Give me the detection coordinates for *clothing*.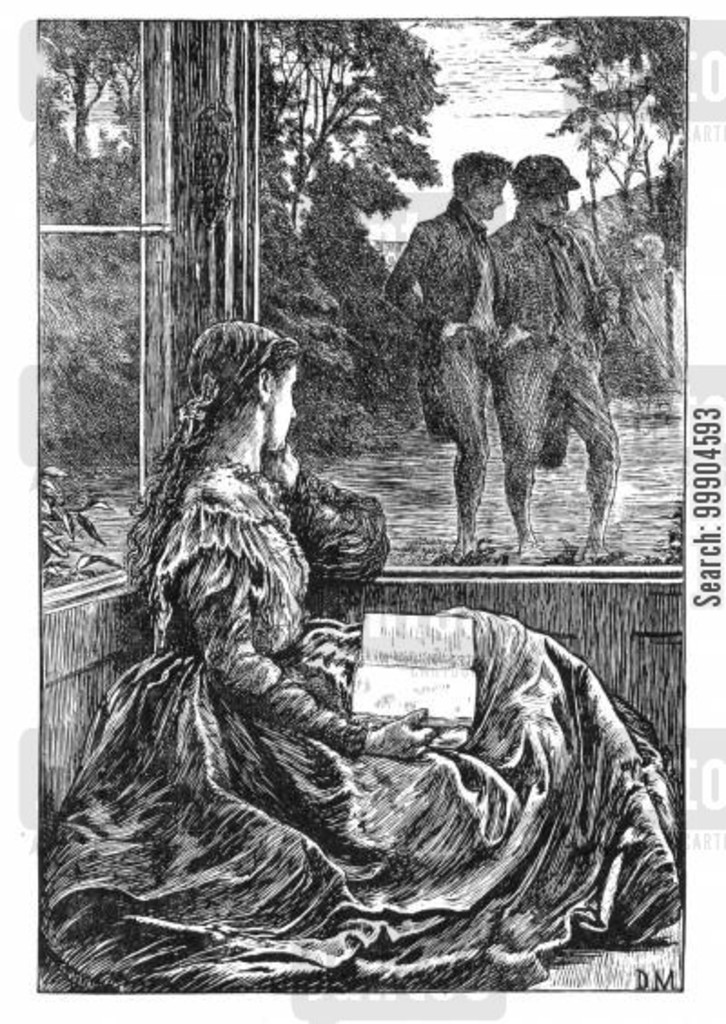
left=385, top=198, right=510, bottom=425.
